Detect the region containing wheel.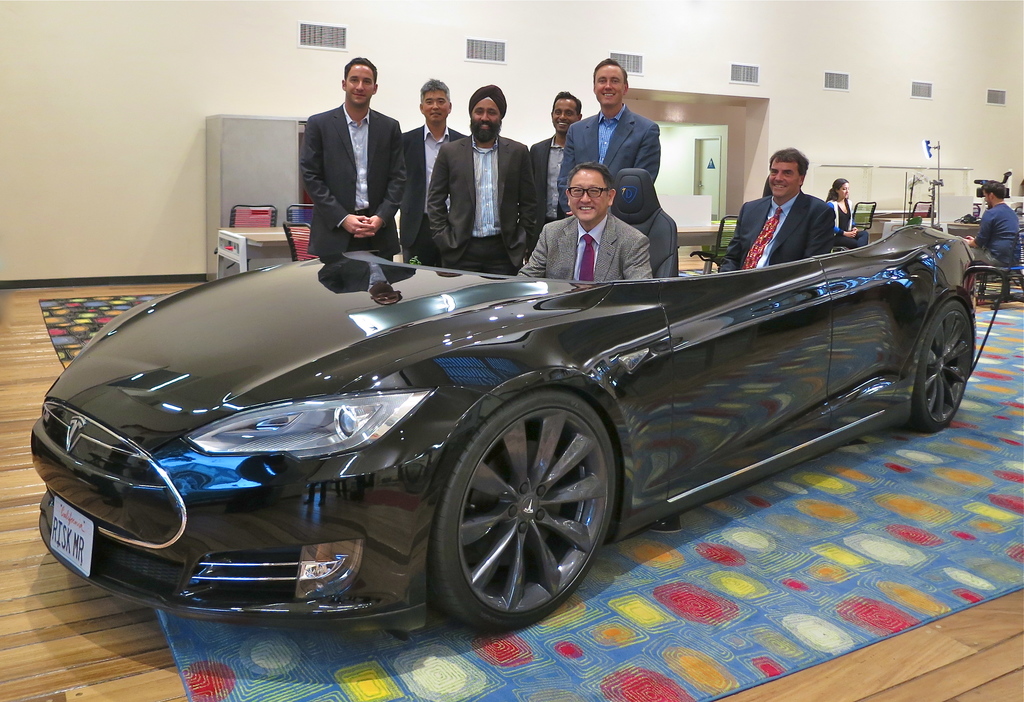
909 301 972 432.
